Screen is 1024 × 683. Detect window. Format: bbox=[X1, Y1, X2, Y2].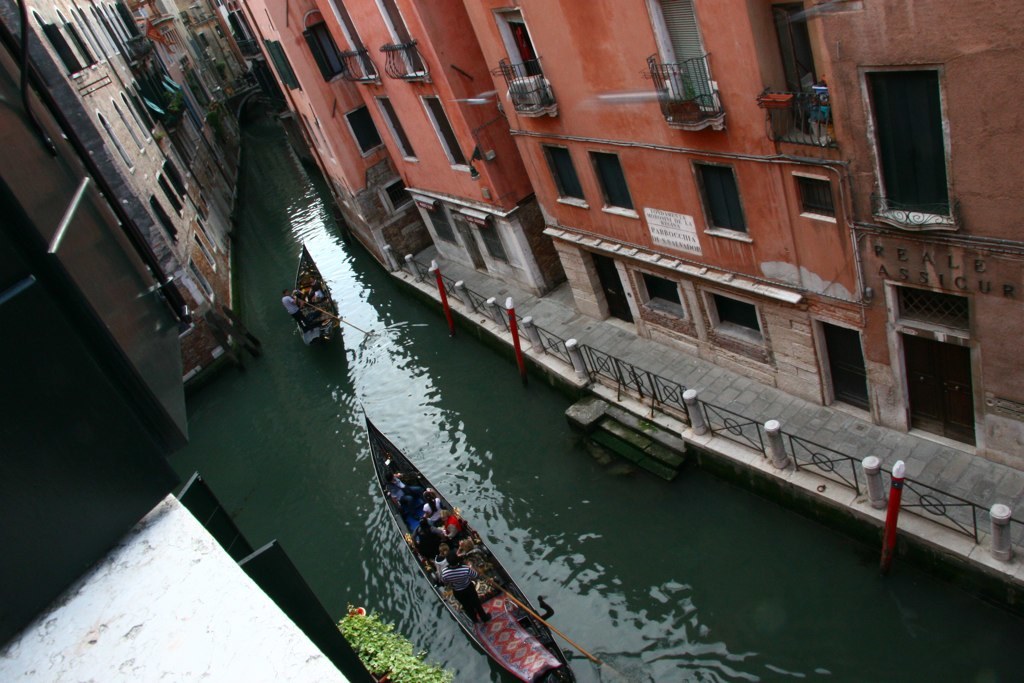
bbox=[793, 173, 836, 219].
